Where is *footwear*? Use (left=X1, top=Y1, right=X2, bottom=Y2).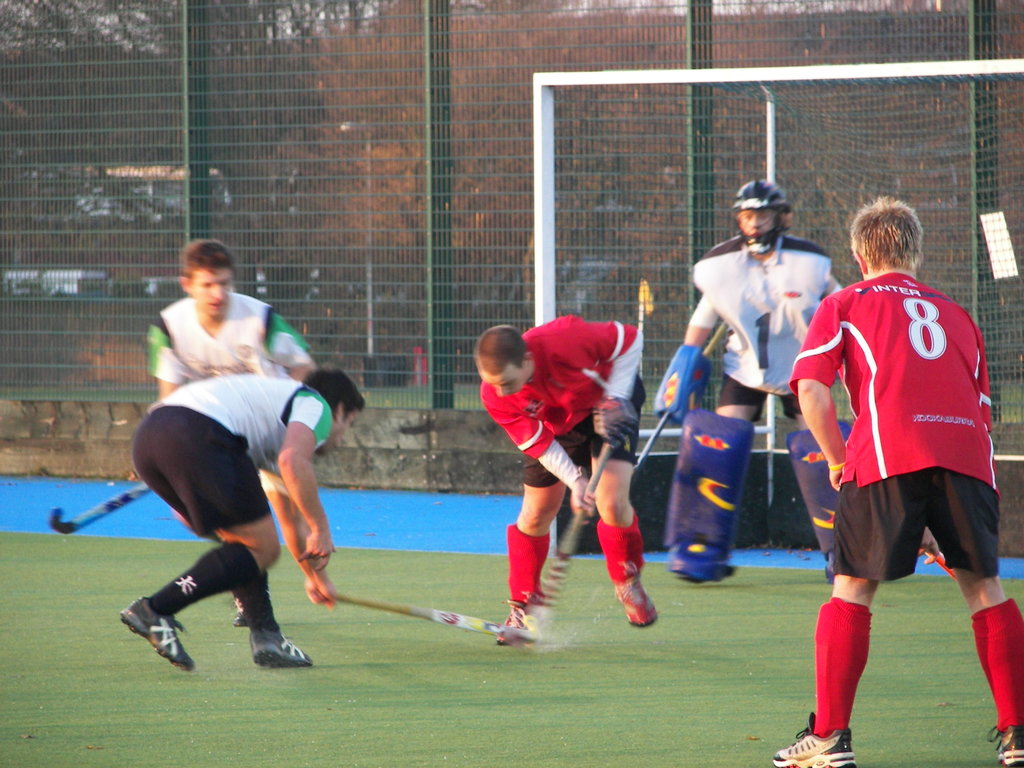
(left=496, top=596, right=533, bottom=648).
